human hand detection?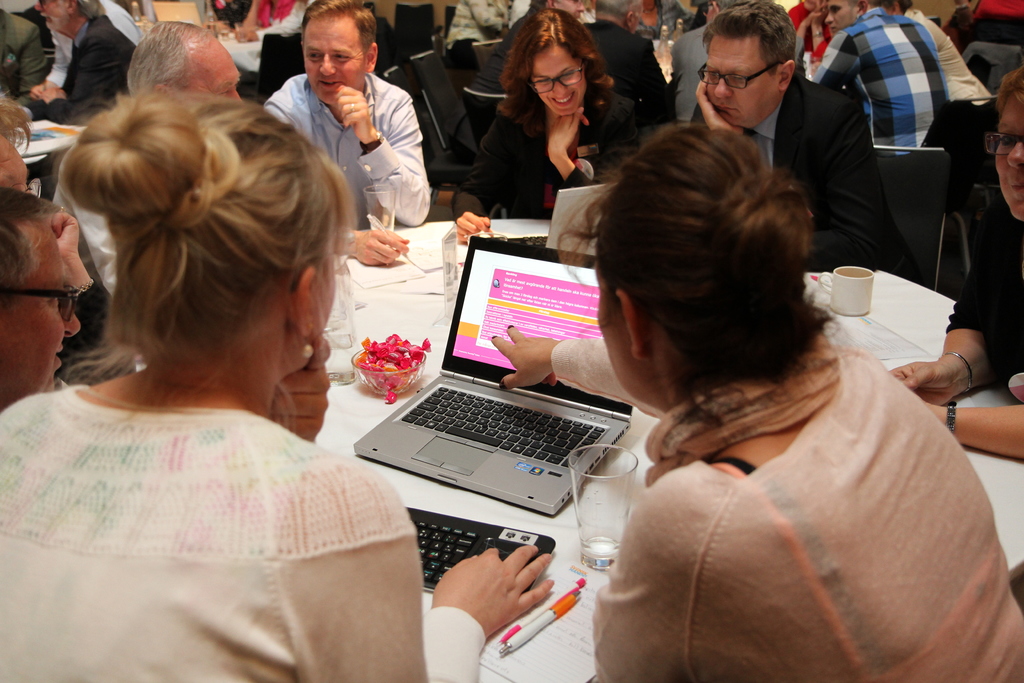
[48,210,81,265]
